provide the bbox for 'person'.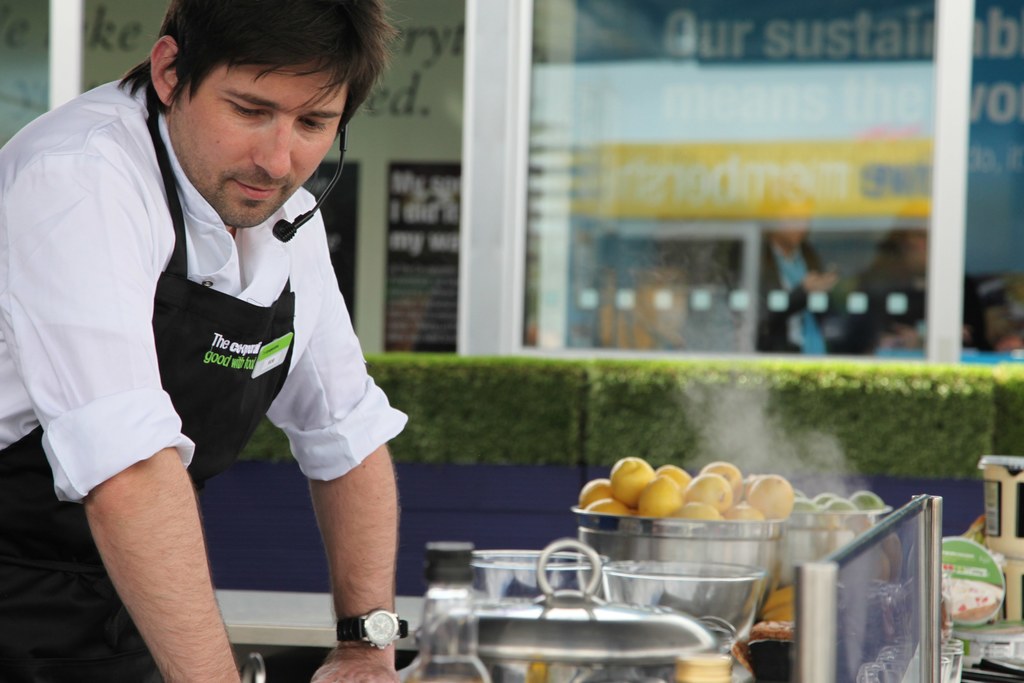
721/178/844/354.
